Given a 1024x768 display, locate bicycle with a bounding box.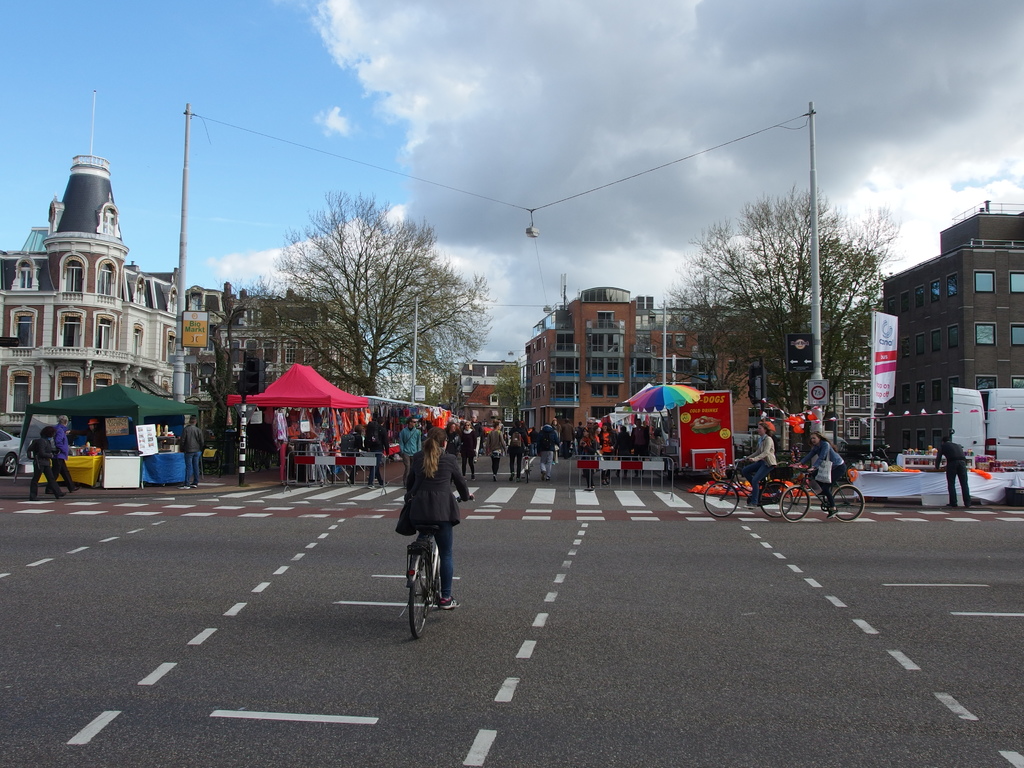
Located: (779,468,863,524).
